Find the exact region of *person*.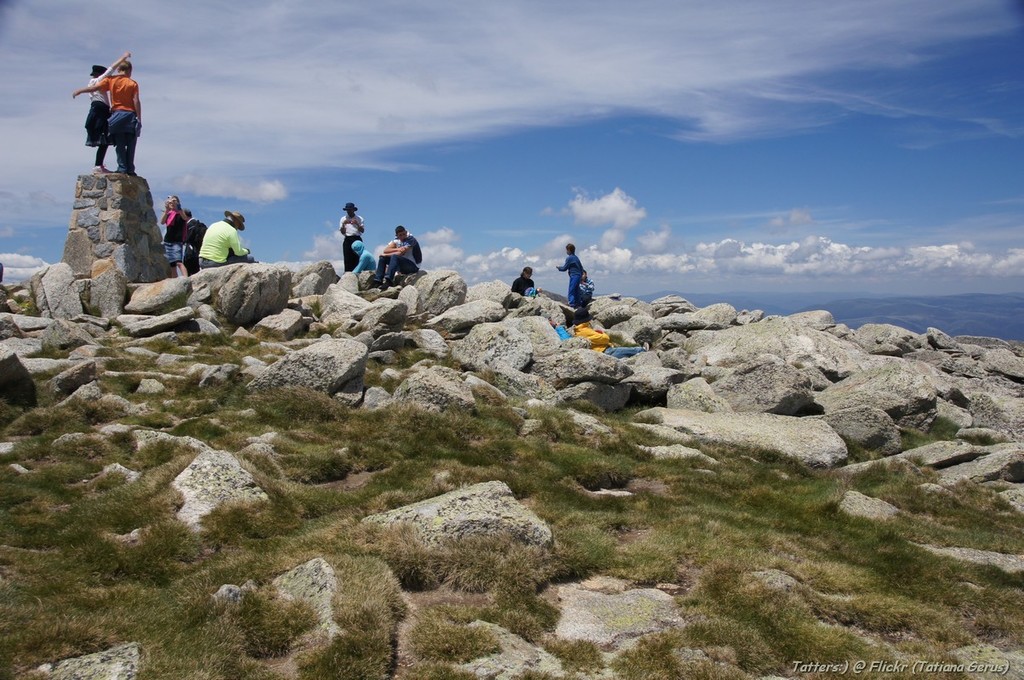
Exact region: (left=557, top=239, right=586, bottom=312).
